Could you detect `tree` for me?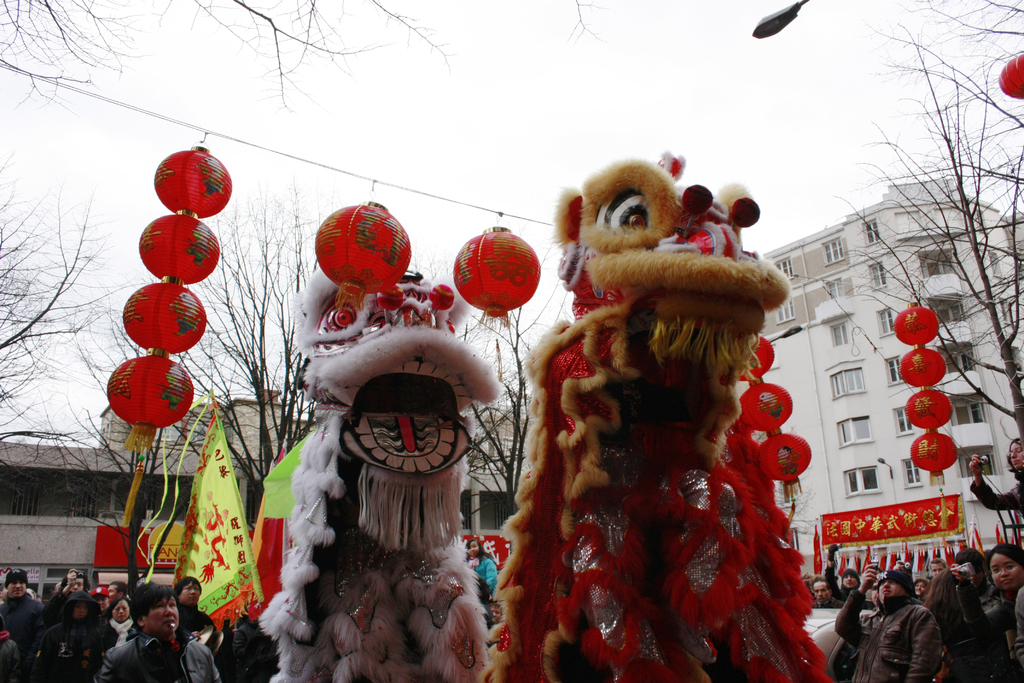
Detection result: locate(171, 180, 323, 502).
